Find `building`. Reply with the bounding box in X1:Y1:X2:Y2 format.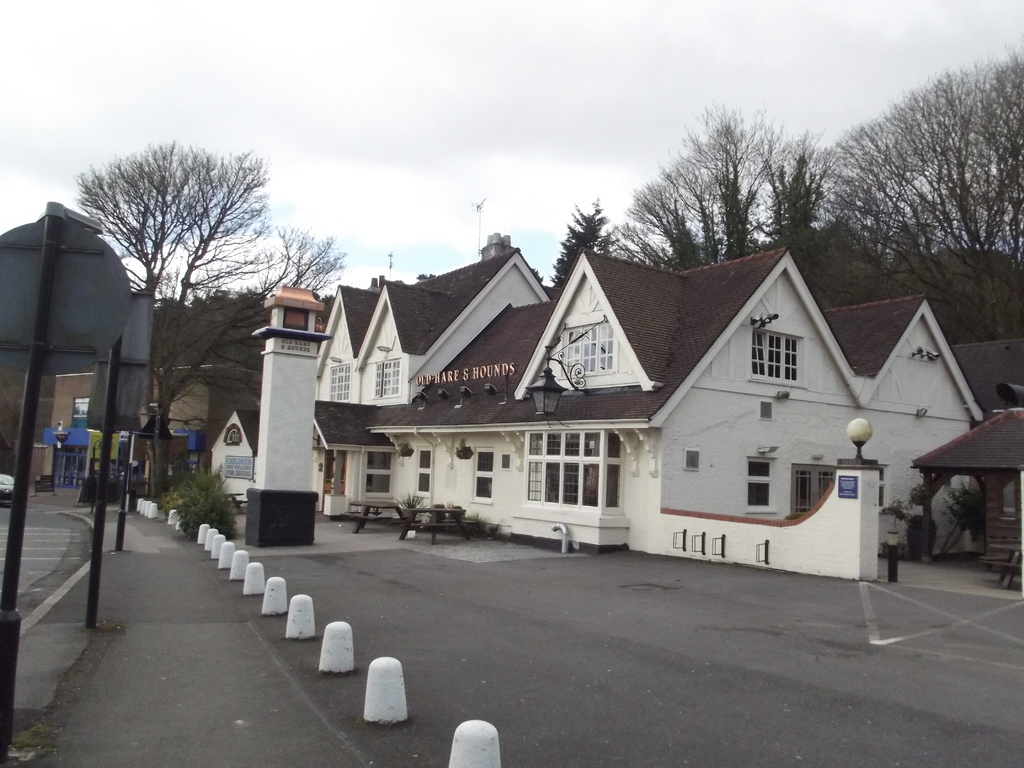
313:227:1021:550.
